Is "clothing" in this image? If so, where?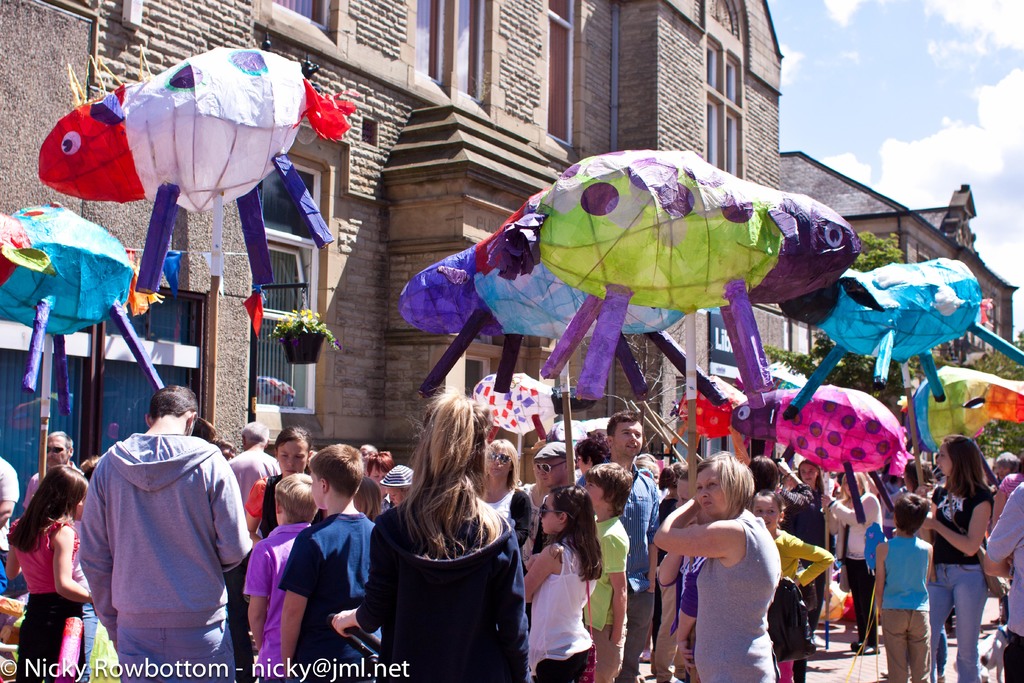
Yes, at region(0, 463, 11, 638).
